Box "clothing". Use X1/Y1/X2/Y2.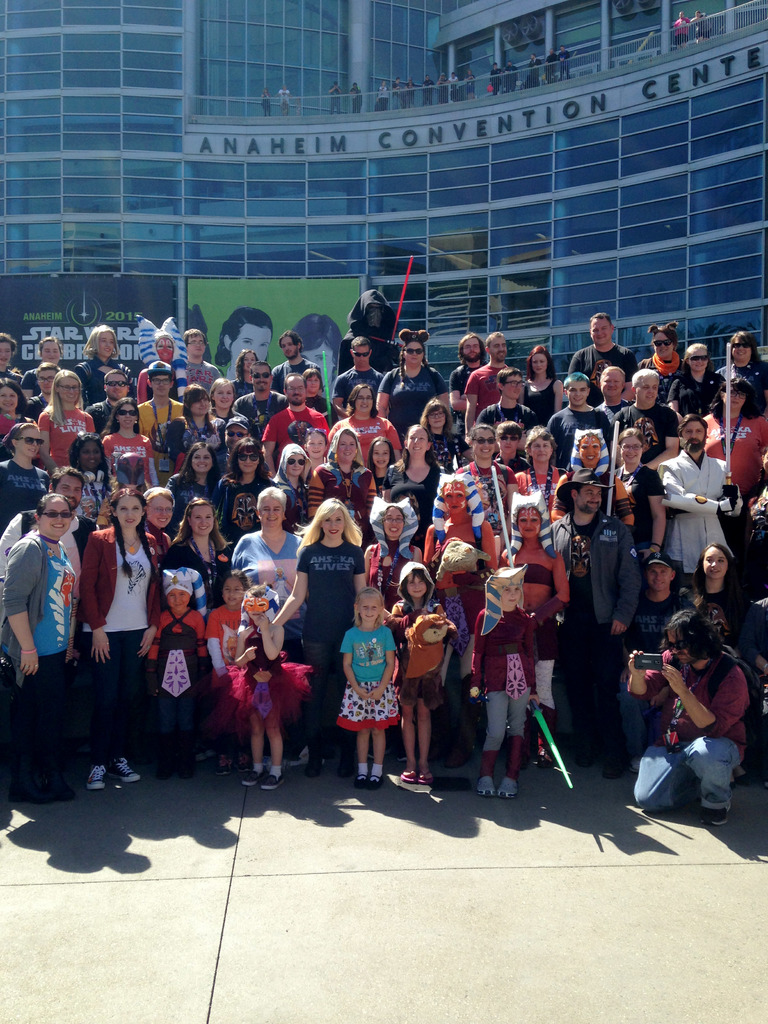
79/364/127/412.
